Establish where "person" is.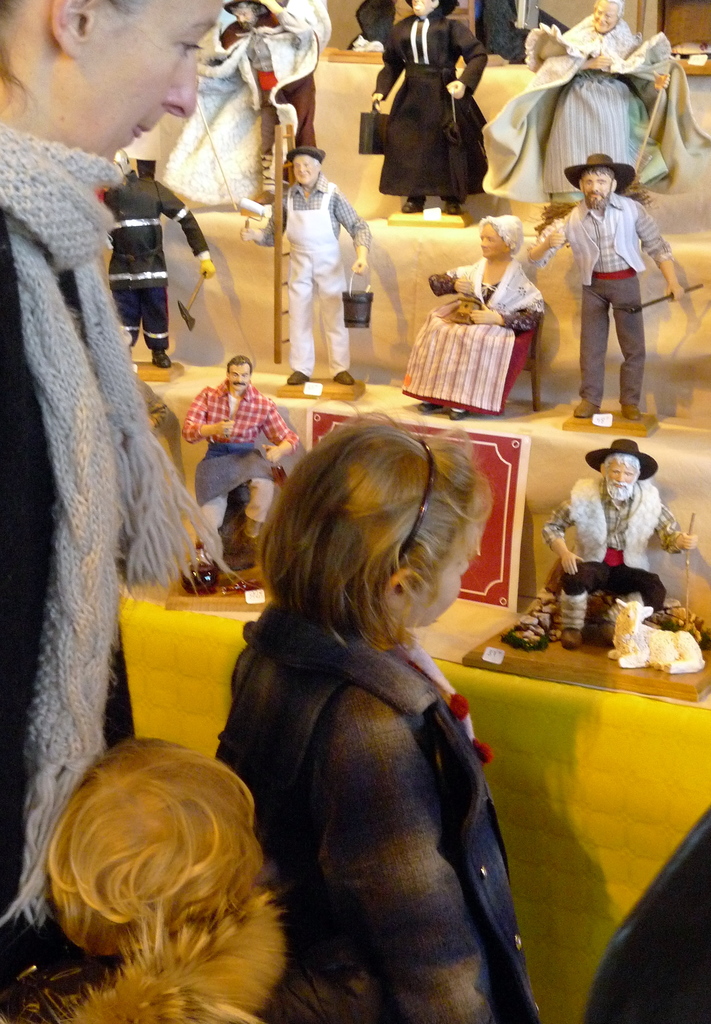
Established at <box>177,347,308,581</box>.
